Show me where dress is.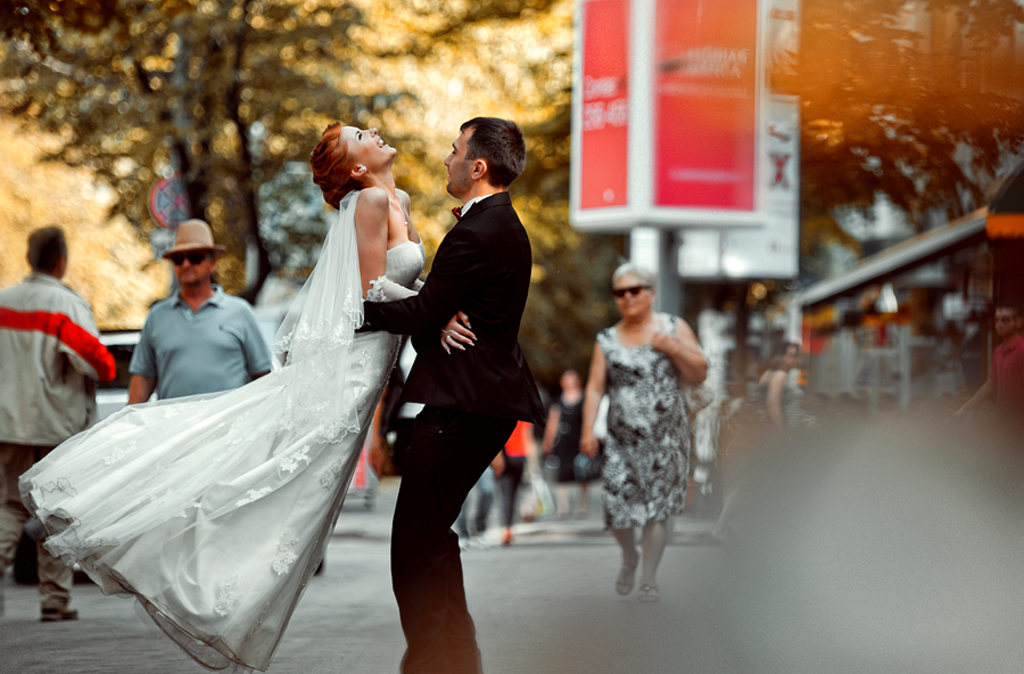
dress is at crop(594, 311, 692, 529).
